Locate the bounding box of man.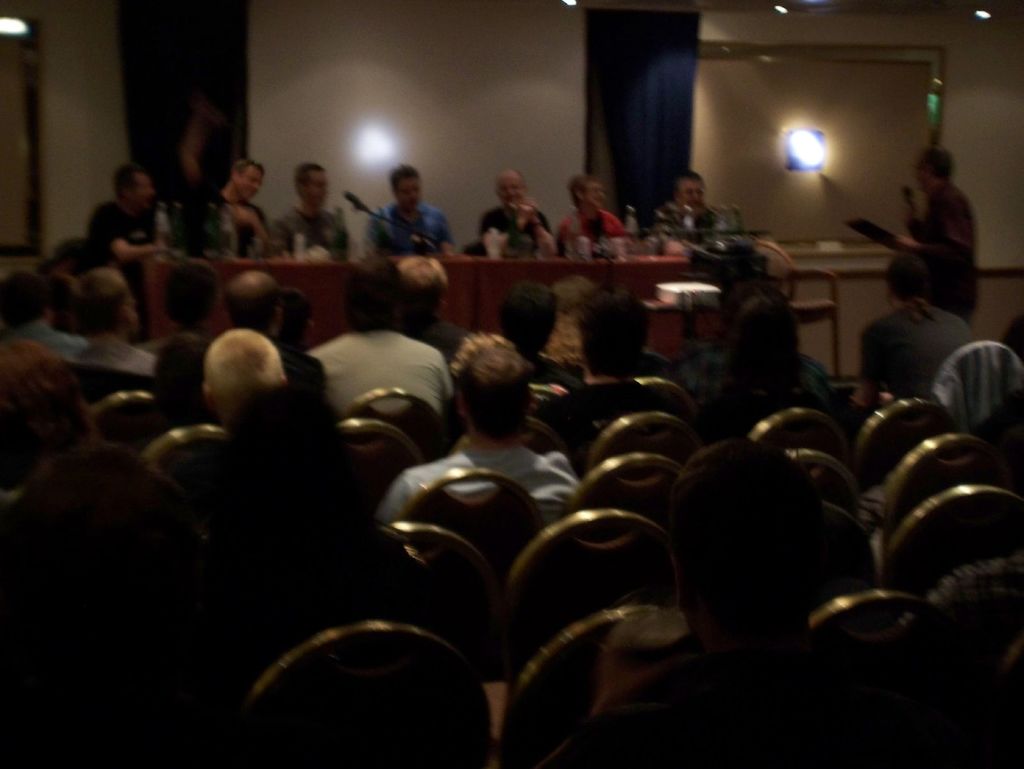
Bounding box: (x1=302, y1=257, x2=454, y2=427).
